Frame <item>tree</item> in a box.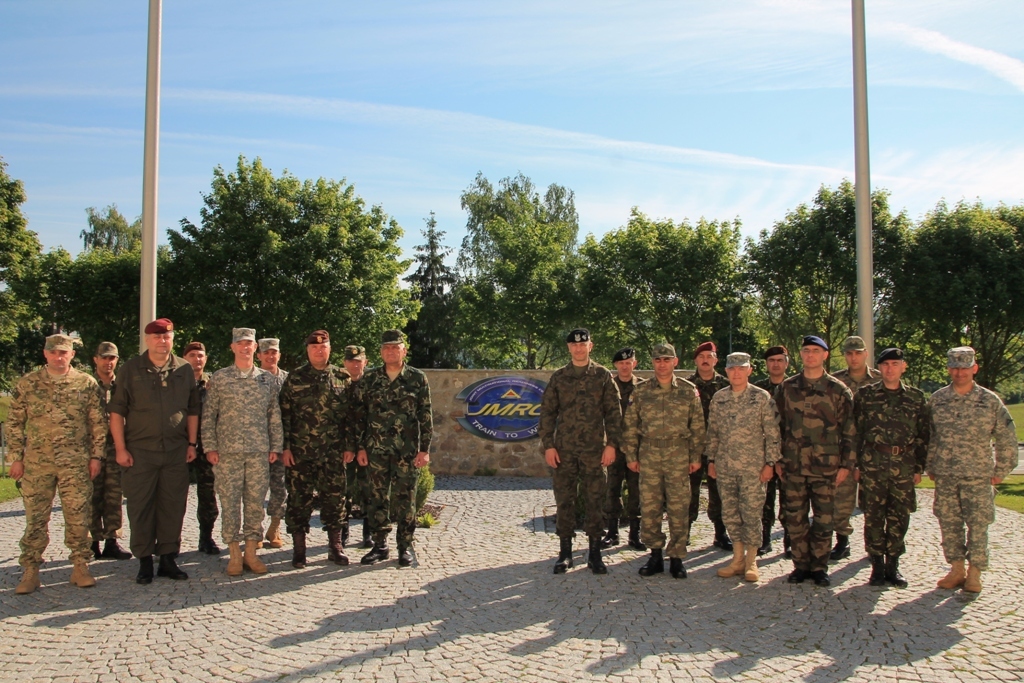
l=137, t=160, r=420, b=356.
